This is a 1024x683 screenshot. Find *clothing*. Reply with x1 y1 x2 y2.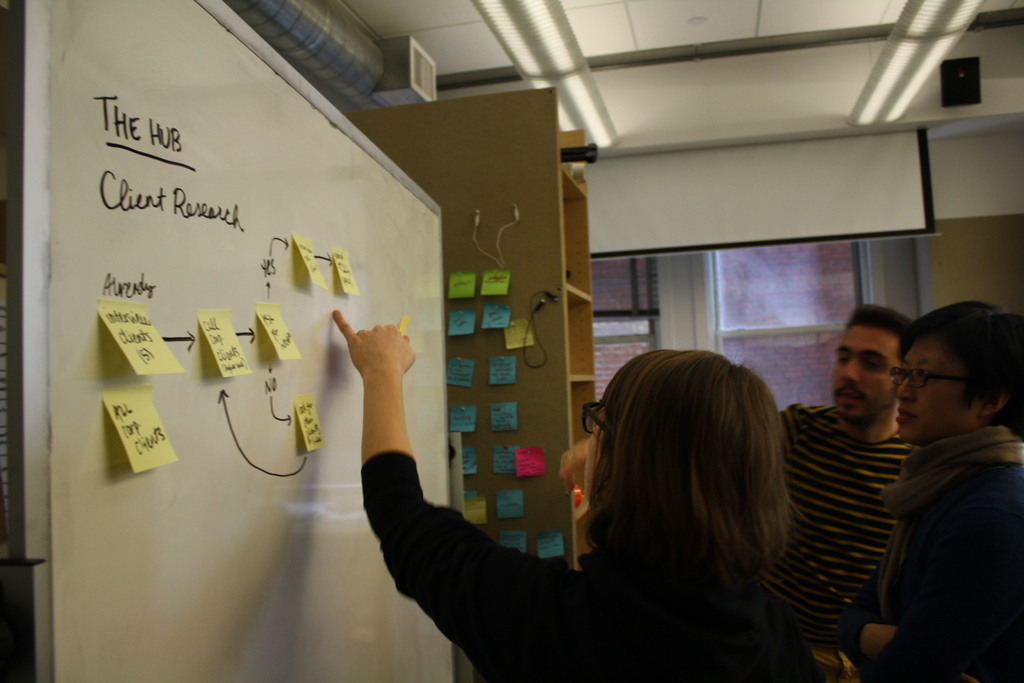
386 454 793 682.
